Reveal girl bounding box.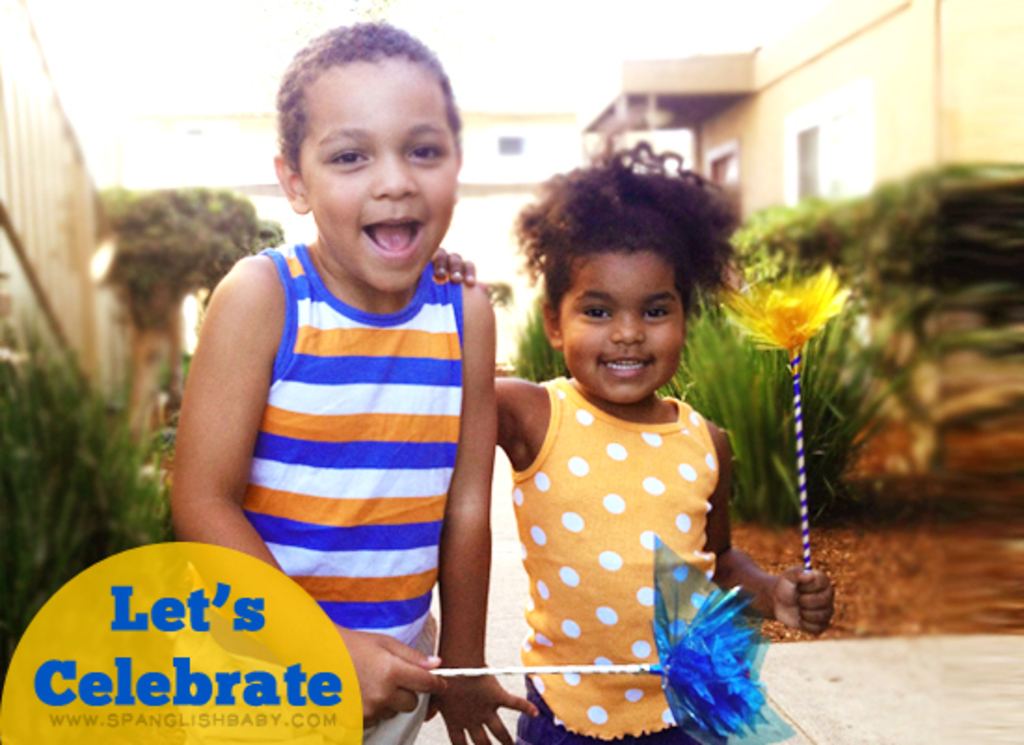
Revealed: bbox=(419, 153, 791, 734).
